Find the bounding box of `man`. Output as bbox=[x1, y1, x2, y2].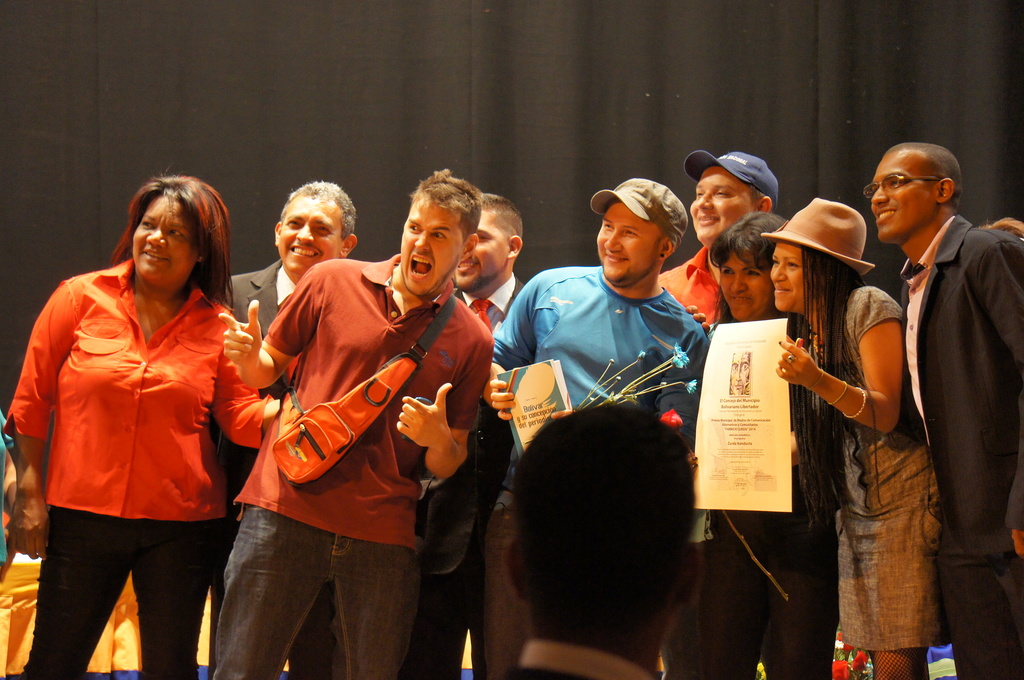
bbox=[662, 149, 789, 329].
